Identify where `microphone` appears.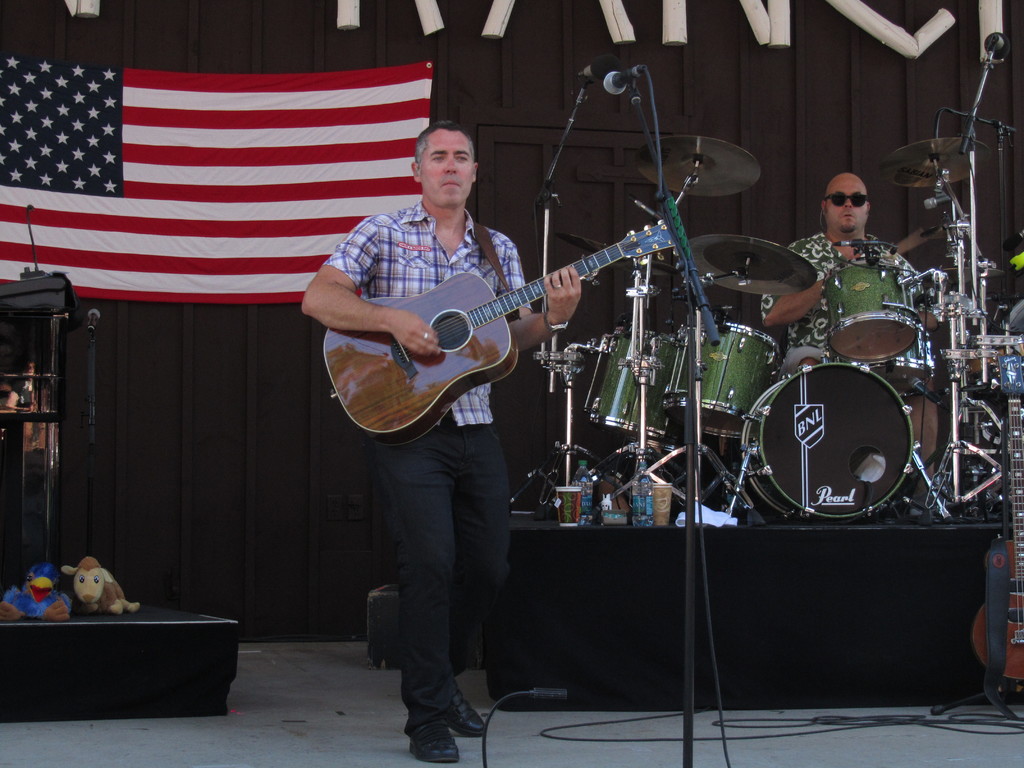
Appears at [x1=578, y1=54, x2=620, y2=77].
